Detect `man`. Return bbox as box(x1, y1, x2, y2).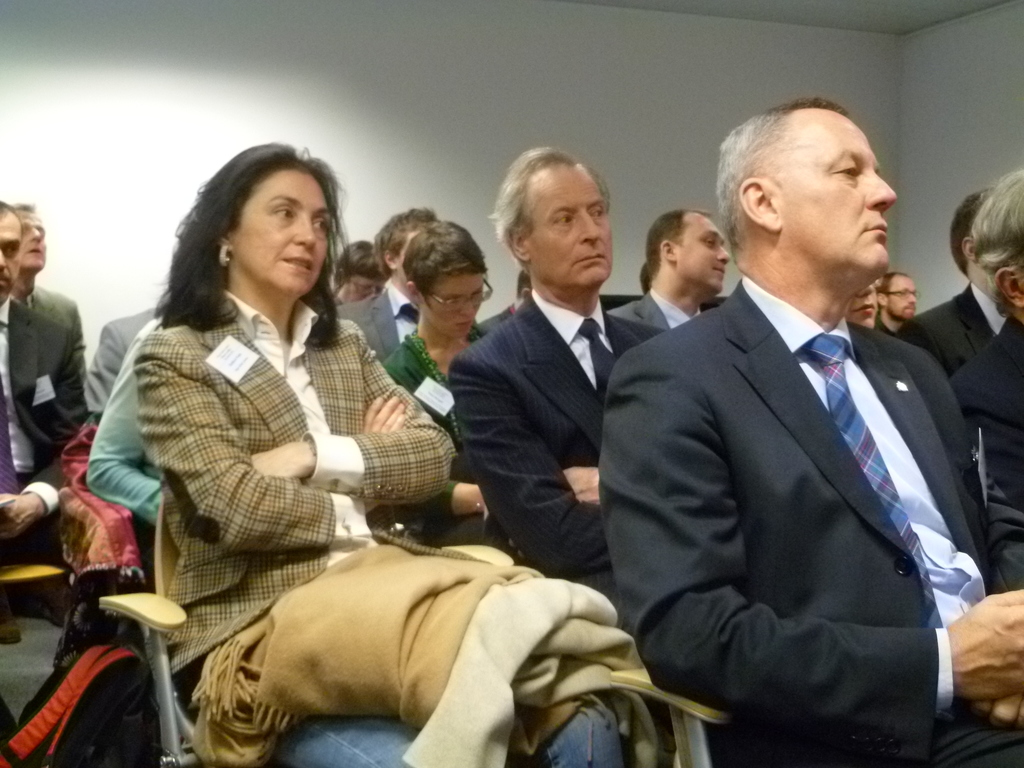
box(609, 208, 737, 332).
